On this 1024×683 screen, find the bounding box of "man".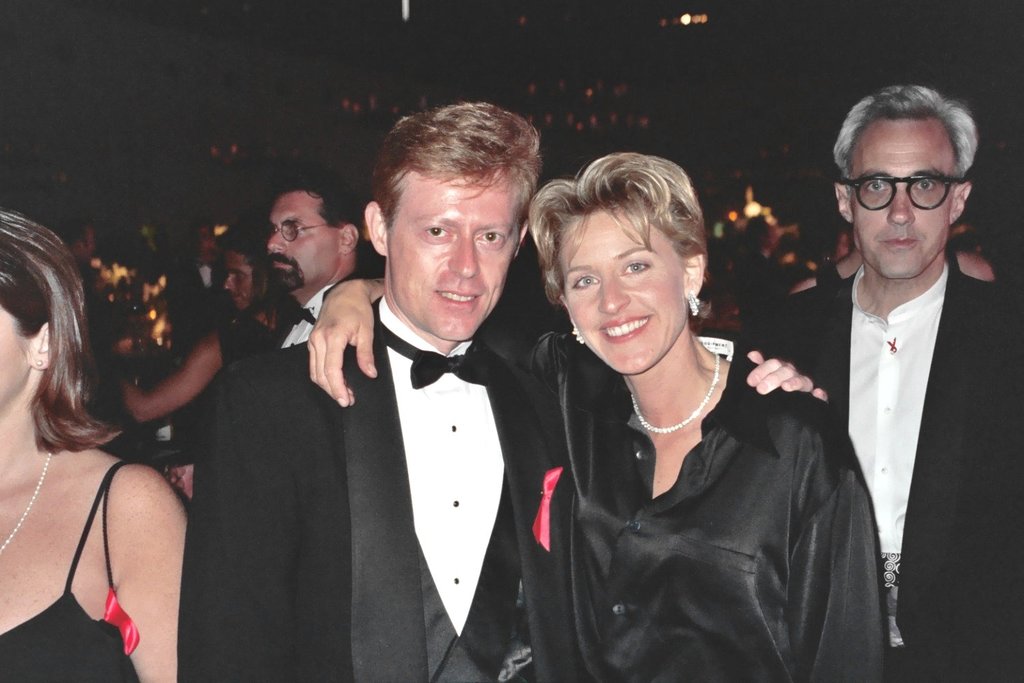
Bounding box: 57/215/106/322.
